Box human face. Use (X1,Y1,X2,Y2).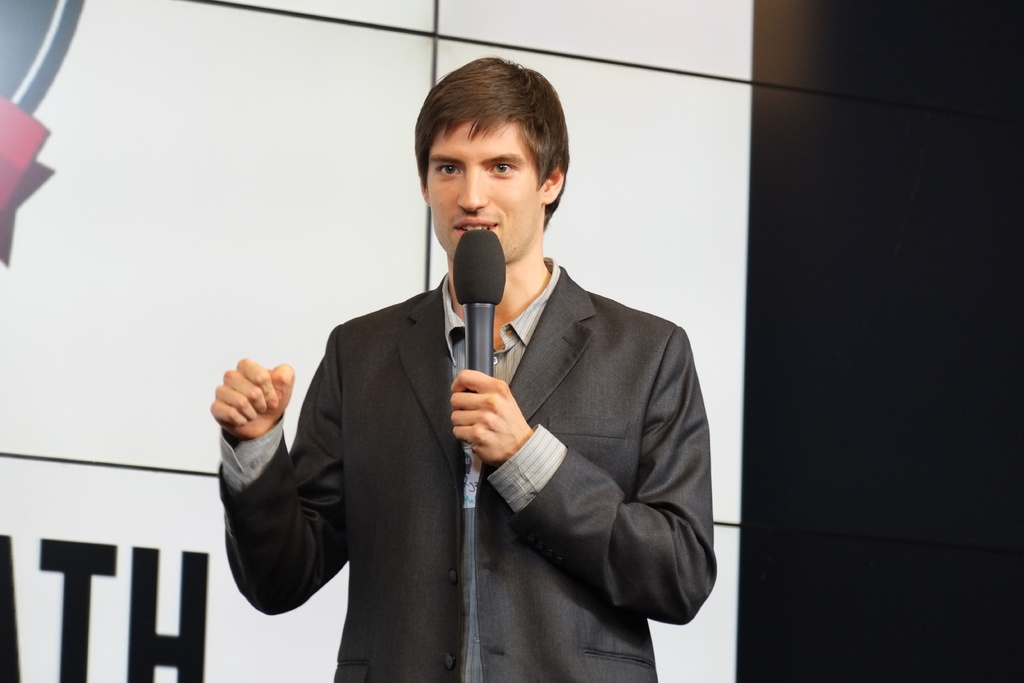
(425,104,538,252).
